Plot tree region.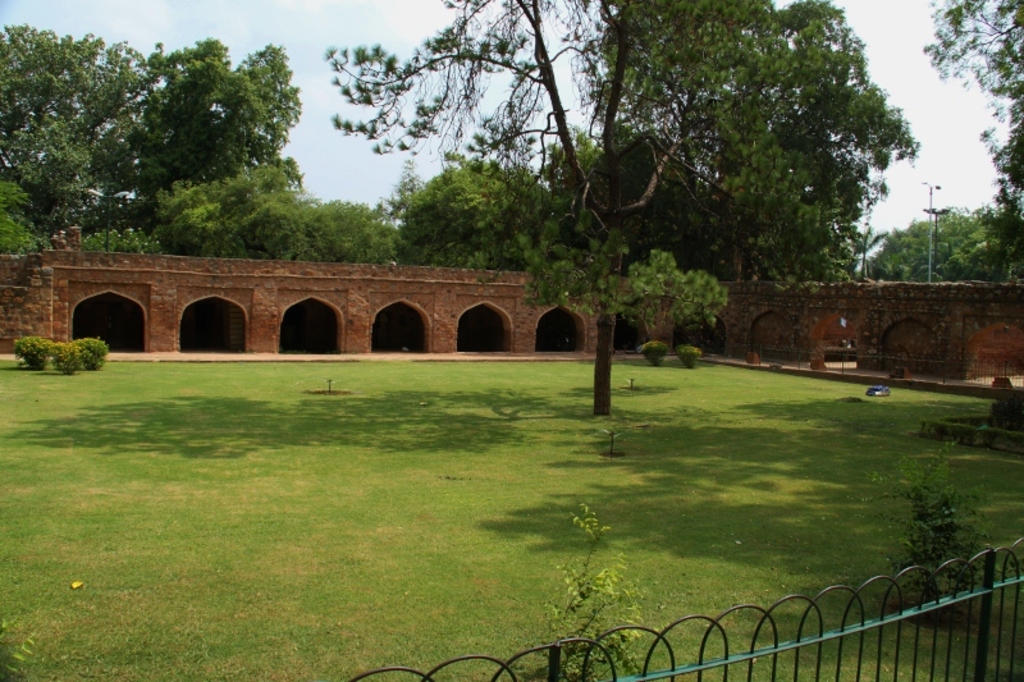
Plotted at locate(900, 0, 1023, 299).
